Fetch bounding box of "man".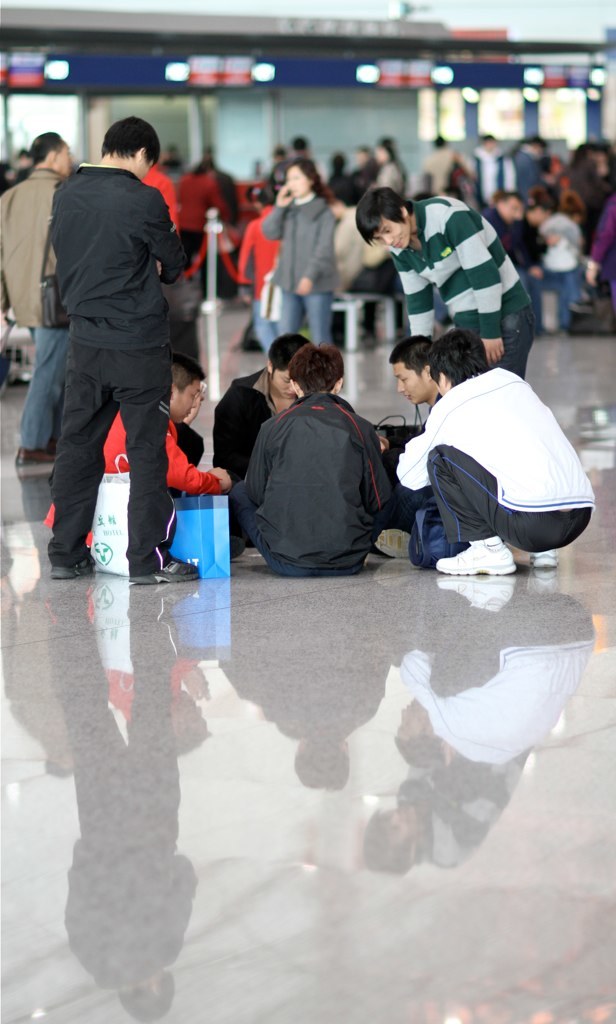
Bbox: region(0, 130, 72, 472).
